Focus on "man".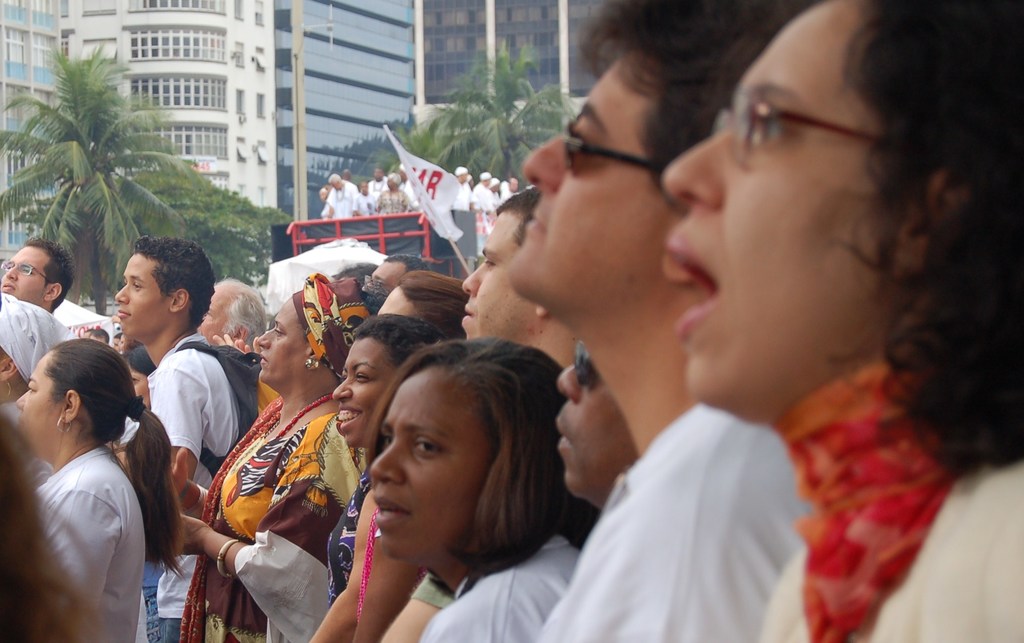
Focused at box(474, 171, 488, 209).
